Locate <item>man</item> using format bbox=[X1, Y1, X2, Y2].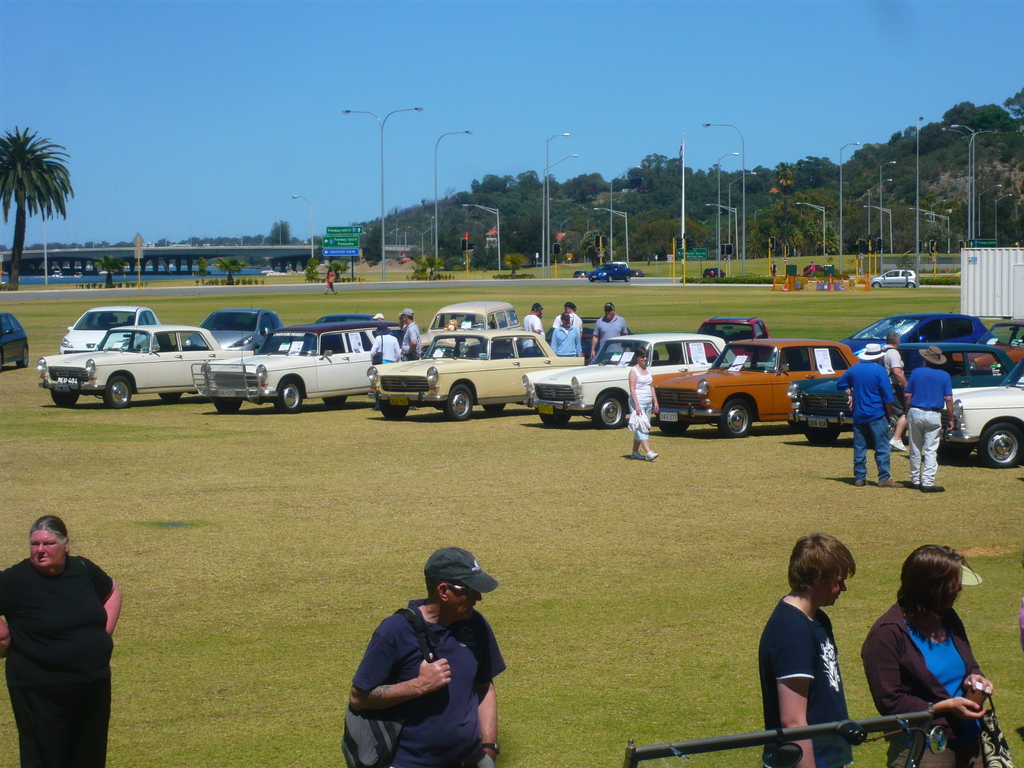
bbox=[346, 548, 506, 767].
